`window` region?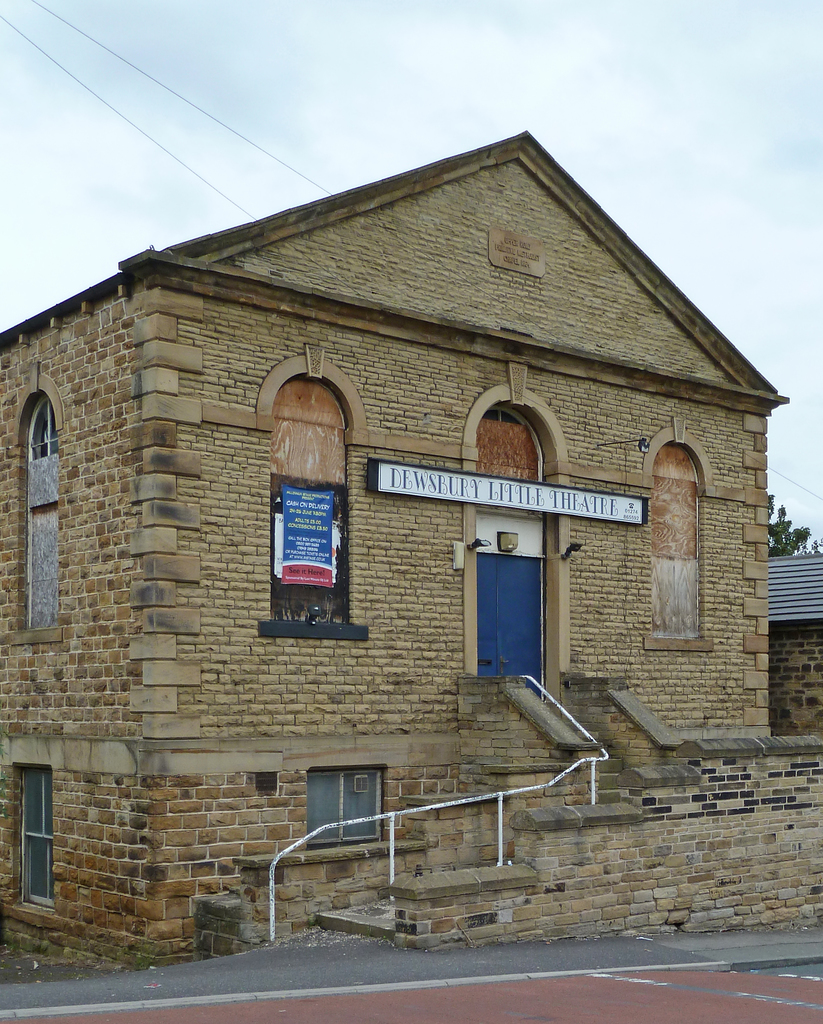
pyautogui.locateOnScreen(304, 769, 384, 847)
